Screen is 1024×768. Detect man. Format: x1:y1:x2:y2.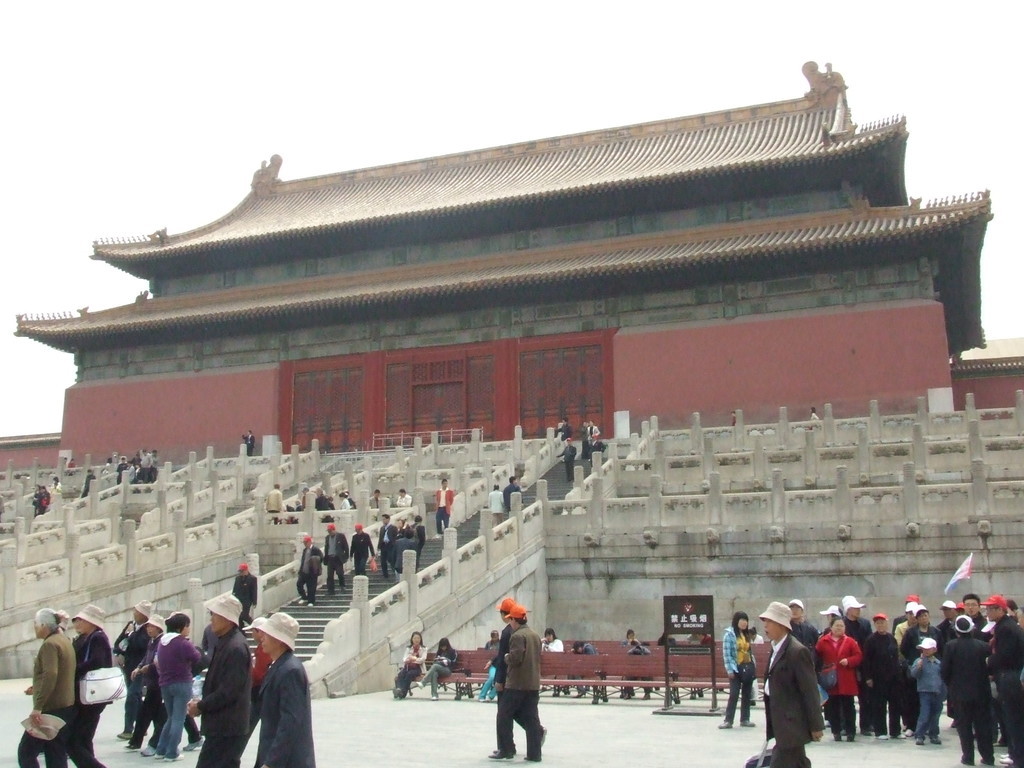
294:534:323:607.
